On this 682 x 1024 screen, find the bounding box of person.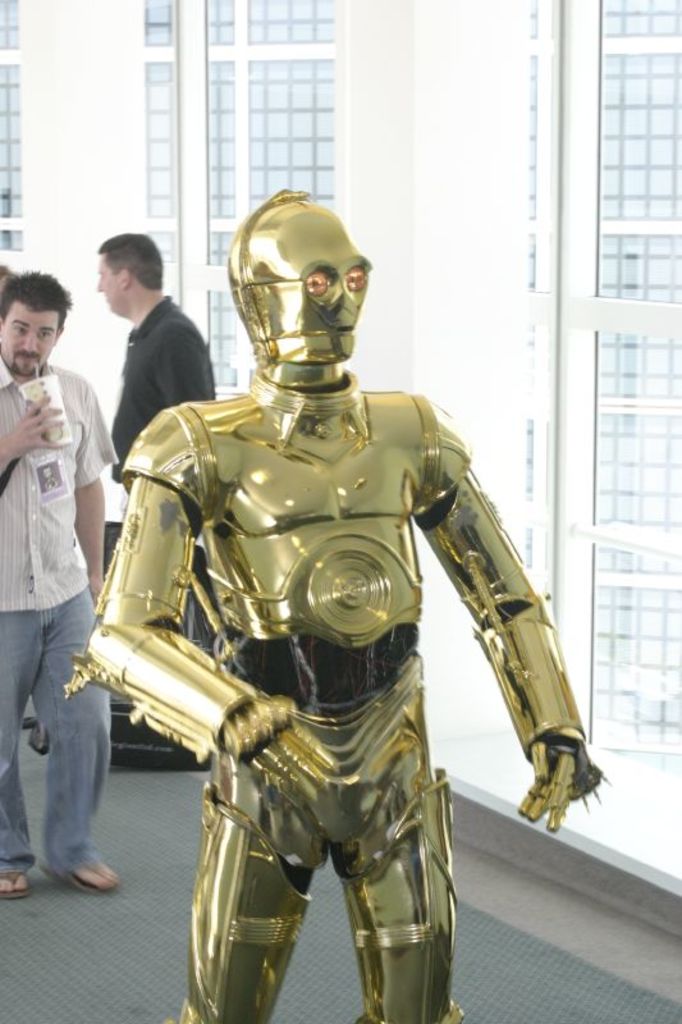
Bounding box: 113 233 211 755.
